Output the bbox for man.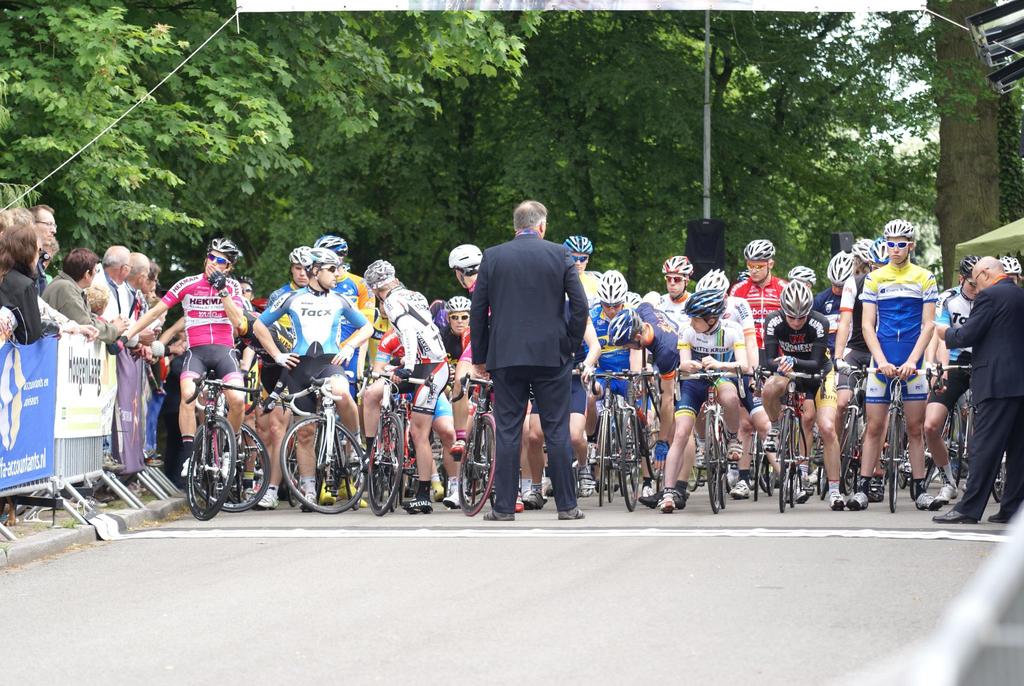
bbox=[43, 240, 94, 337].
